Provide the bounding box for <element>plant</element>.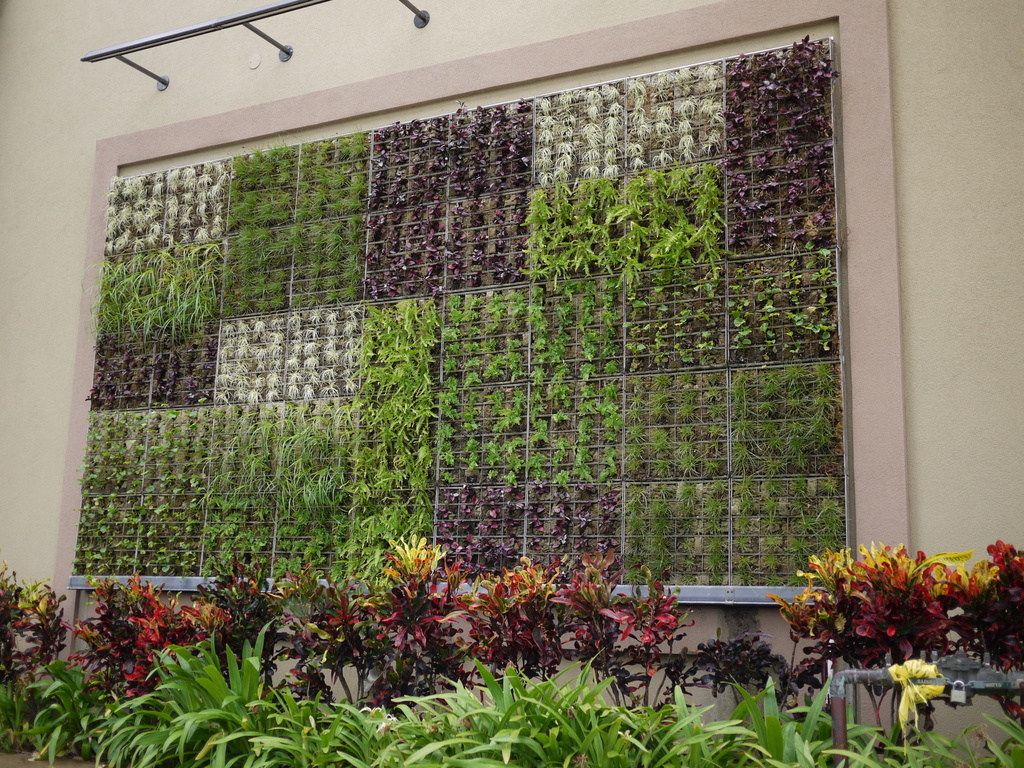
BBox(16, 659, 103, 767).
